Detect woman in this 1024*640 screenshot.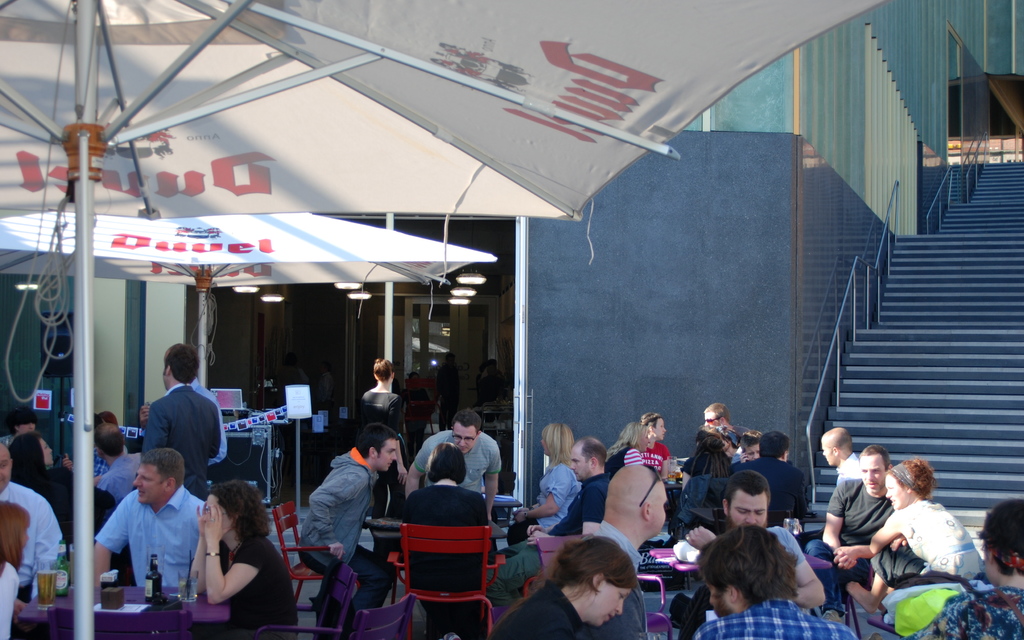
Detection: bbox(483, 533, 636, 639).
